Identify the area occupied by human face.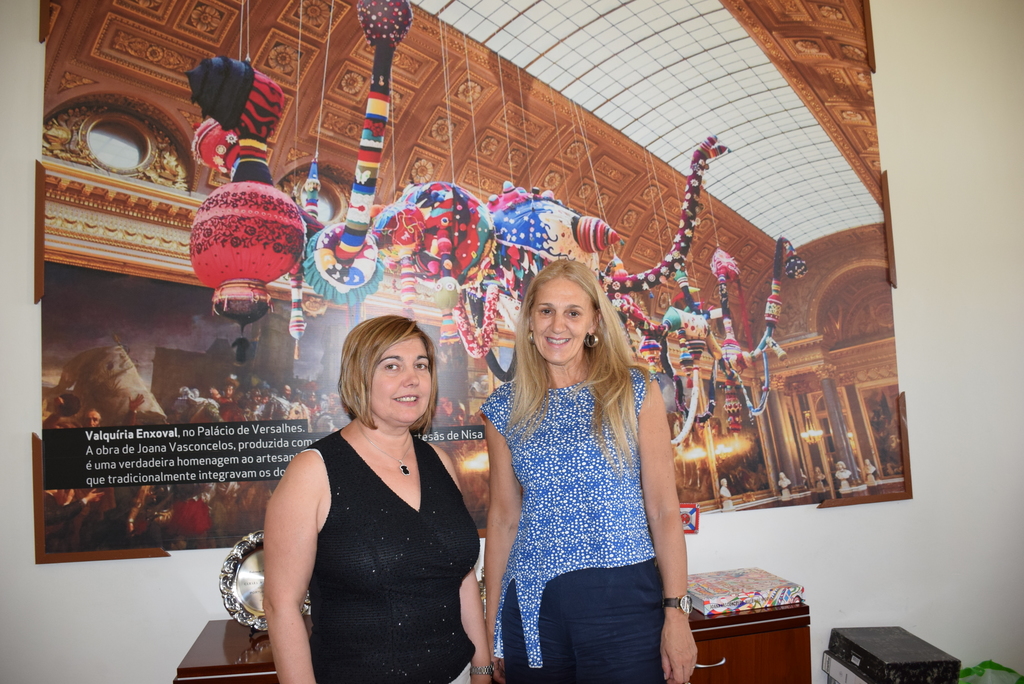
Area: (x1=87, y1=413, x2=100, y2=427).
